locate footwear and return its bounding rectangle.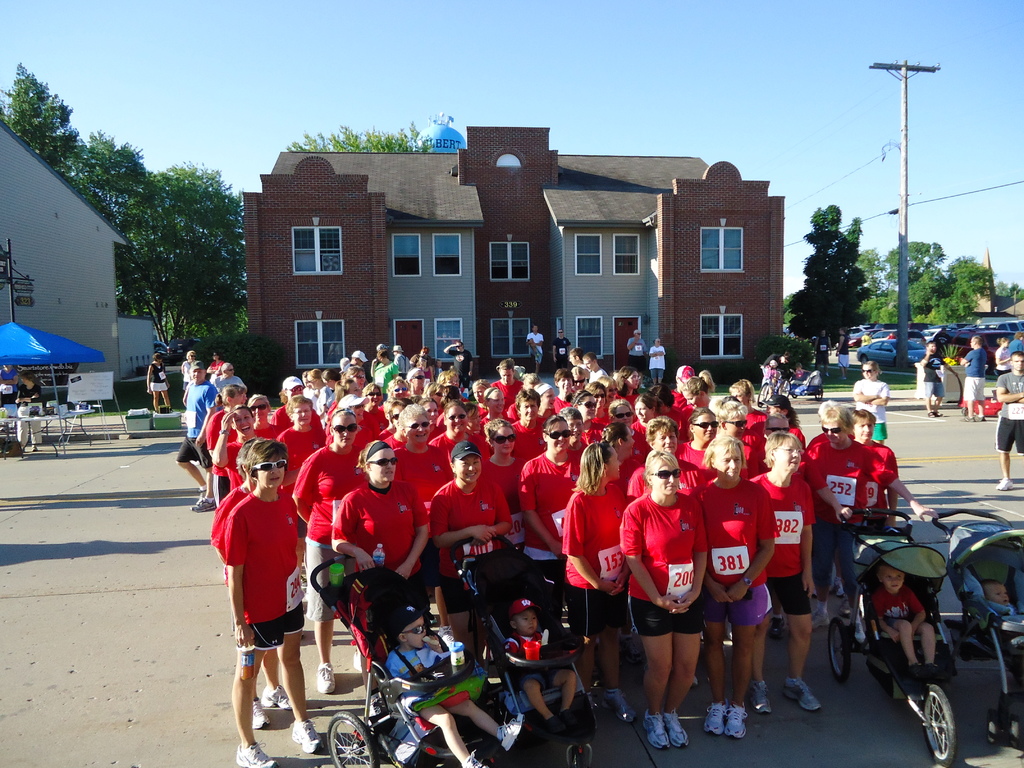
pyautogui.locateOnScreen(496, 709, 524, 755).
